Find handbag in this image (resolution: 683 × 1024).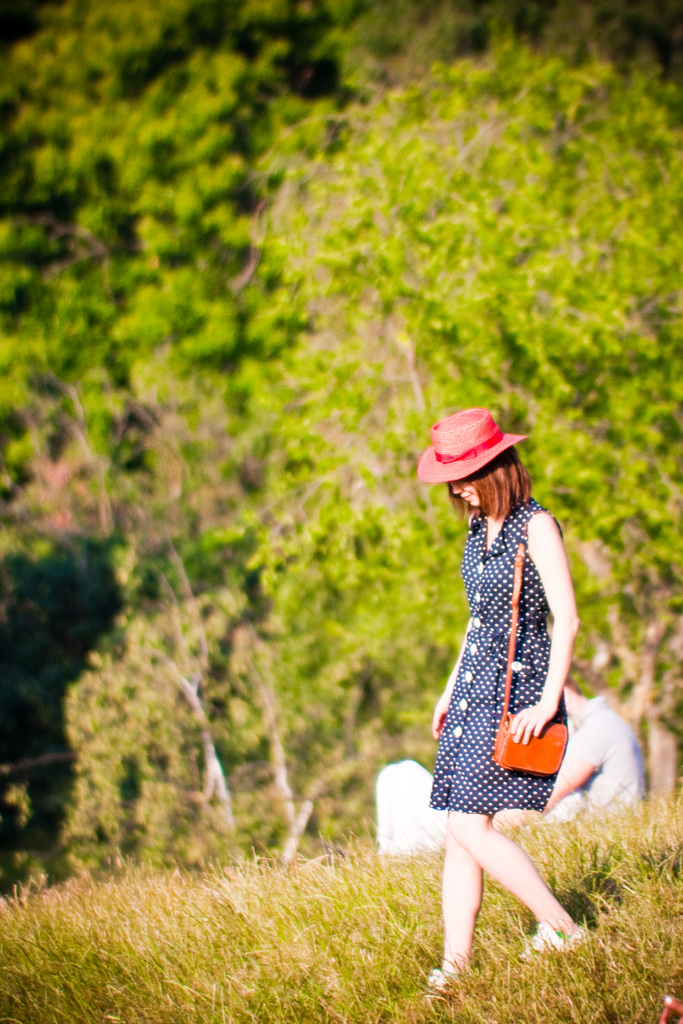
(499,512,571,781).
